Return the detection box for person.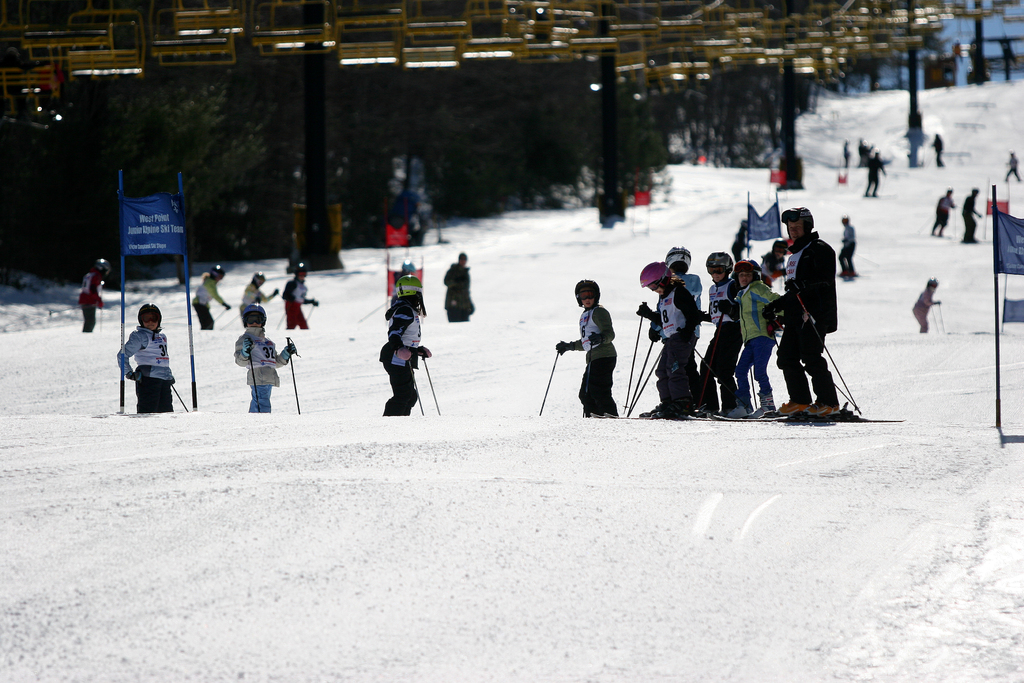
l=276, t=259, r=318, b=329.
